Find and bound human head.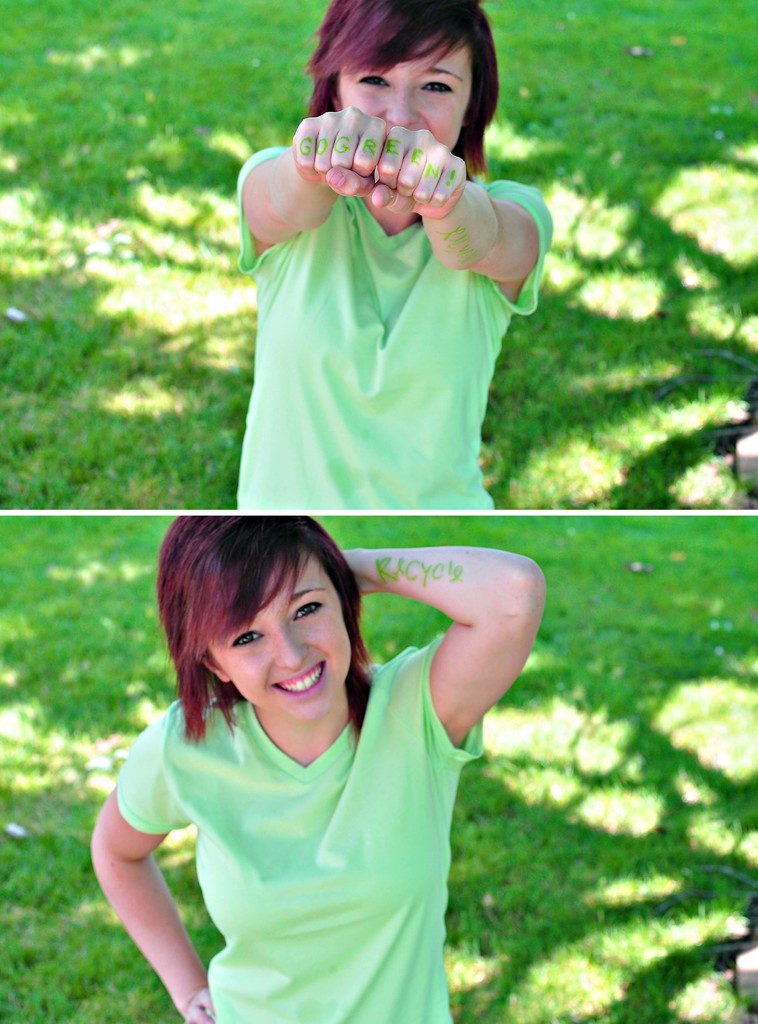
Bound: detection(303, 0, 501, 164).
